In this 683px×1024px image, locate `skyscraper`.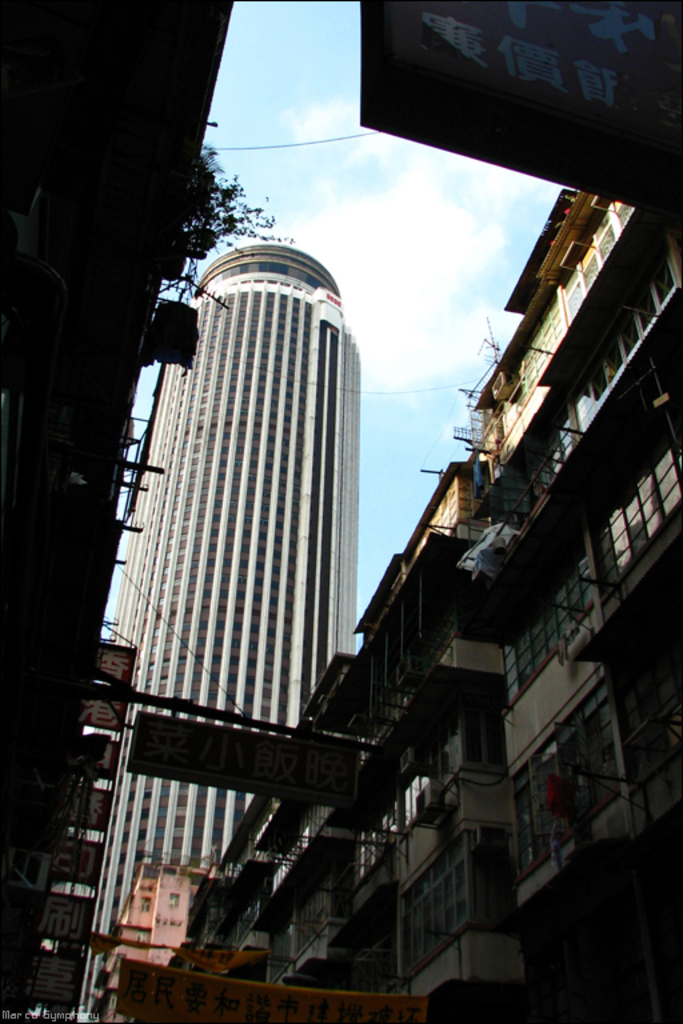
Bounding box: bbox(91, 237, 368, 1023).
